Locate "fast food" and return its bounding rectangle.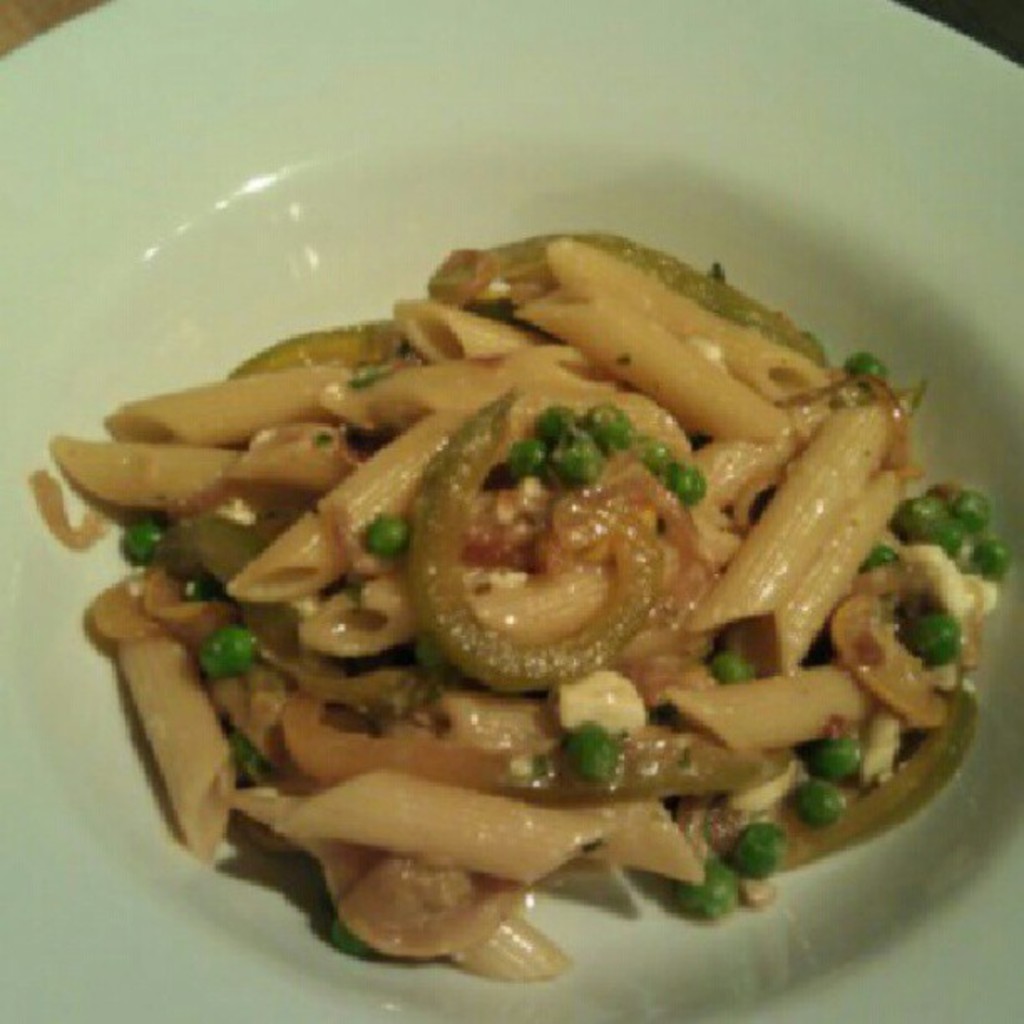
(109,268,994,932).
